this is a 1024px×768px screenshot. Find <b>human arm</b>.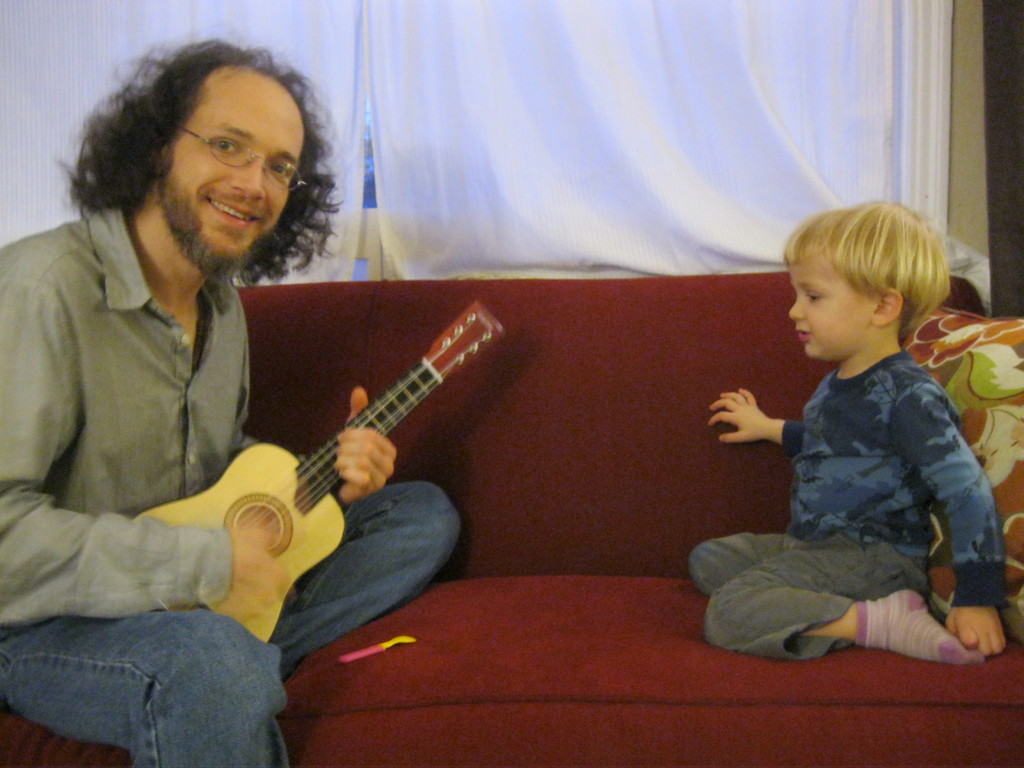
Bounding box: [left=0, top=247, right=297, bottom=635].
